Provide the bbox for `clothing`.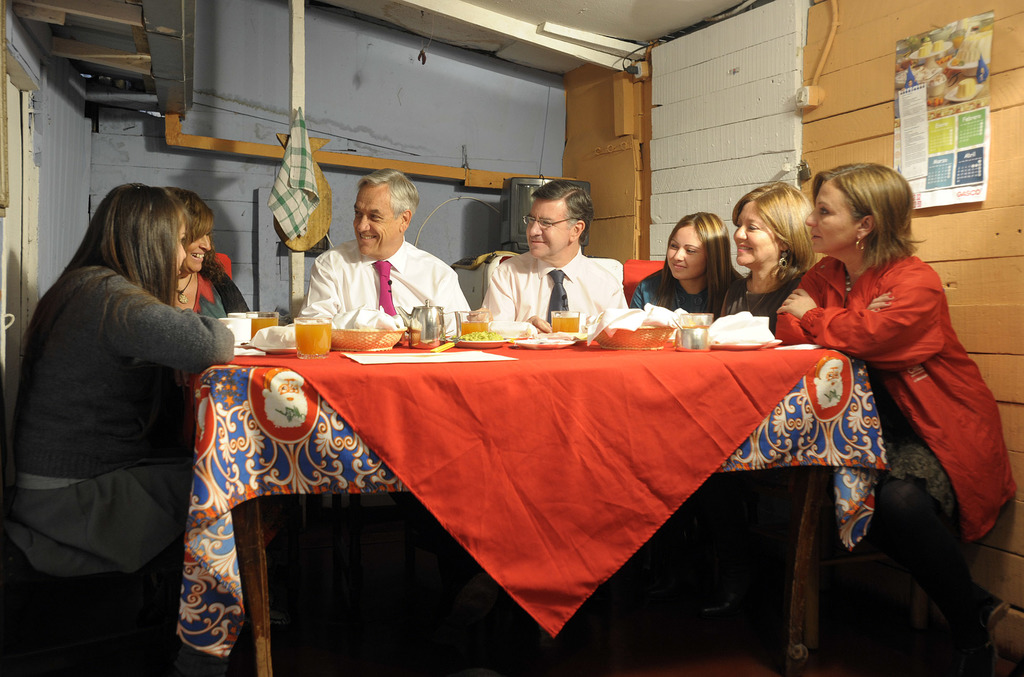
(left=772, top=254, right=1011, bottom=621).
